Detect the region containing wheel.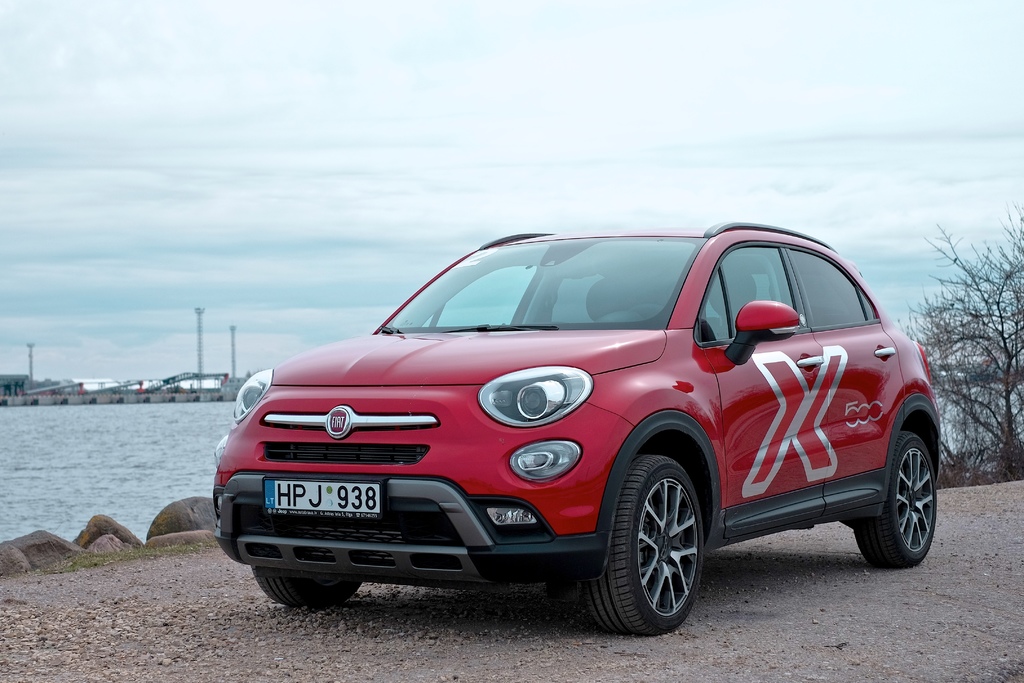
605 466 716 632.
